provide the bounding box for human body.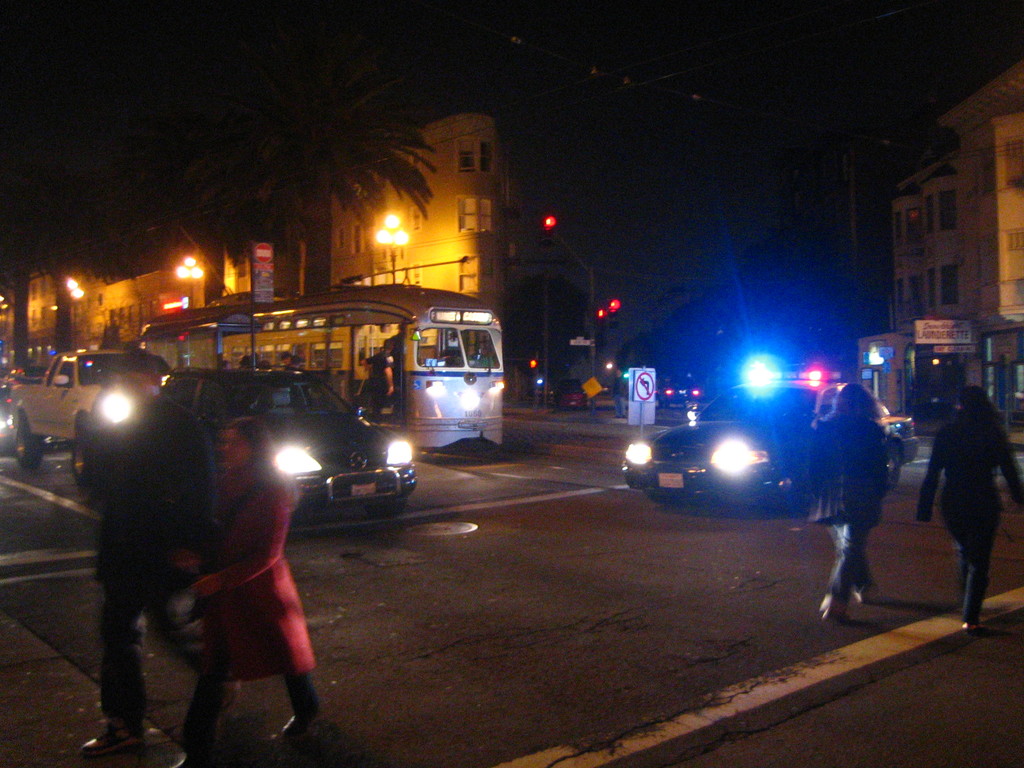
(609,380,626,421).
